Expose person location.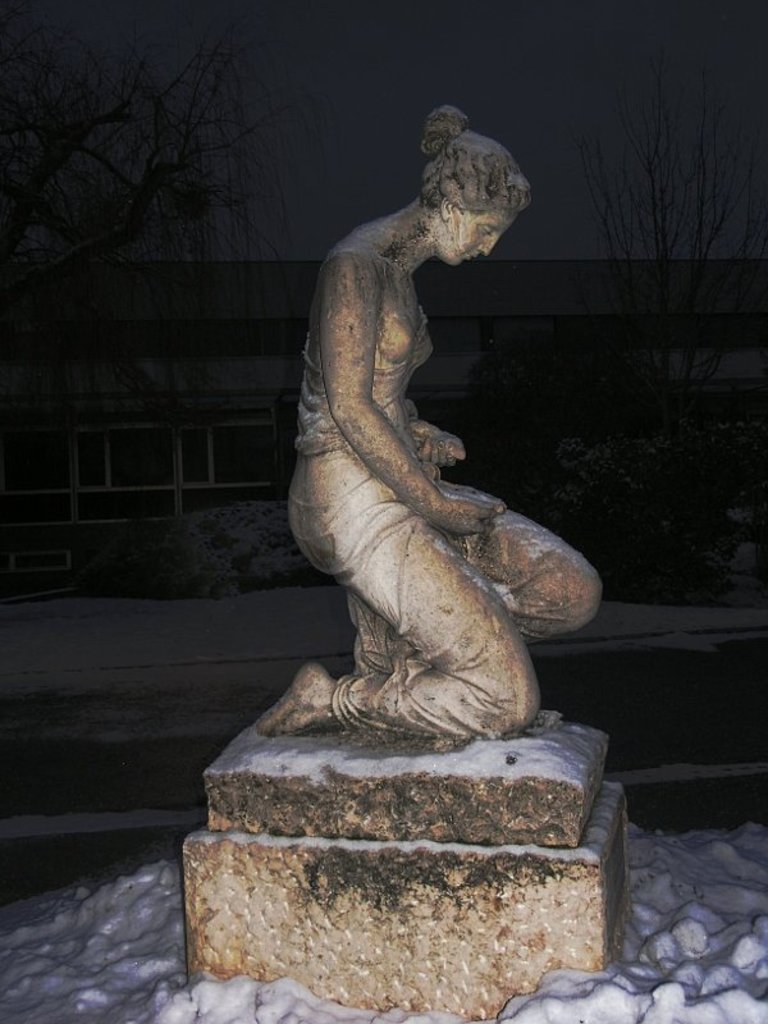
Exposed at bbox=[255, 86, 580, 776].
